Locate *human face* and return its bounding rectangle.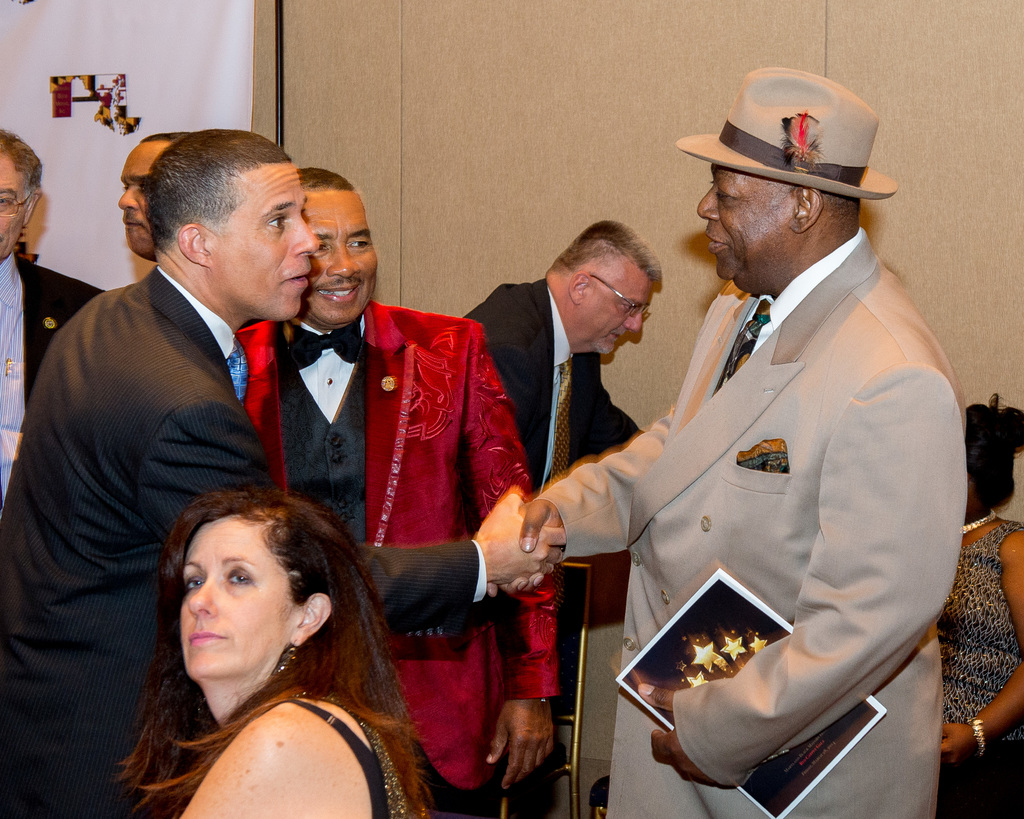
bbox=[118, 139, 163, 257].
